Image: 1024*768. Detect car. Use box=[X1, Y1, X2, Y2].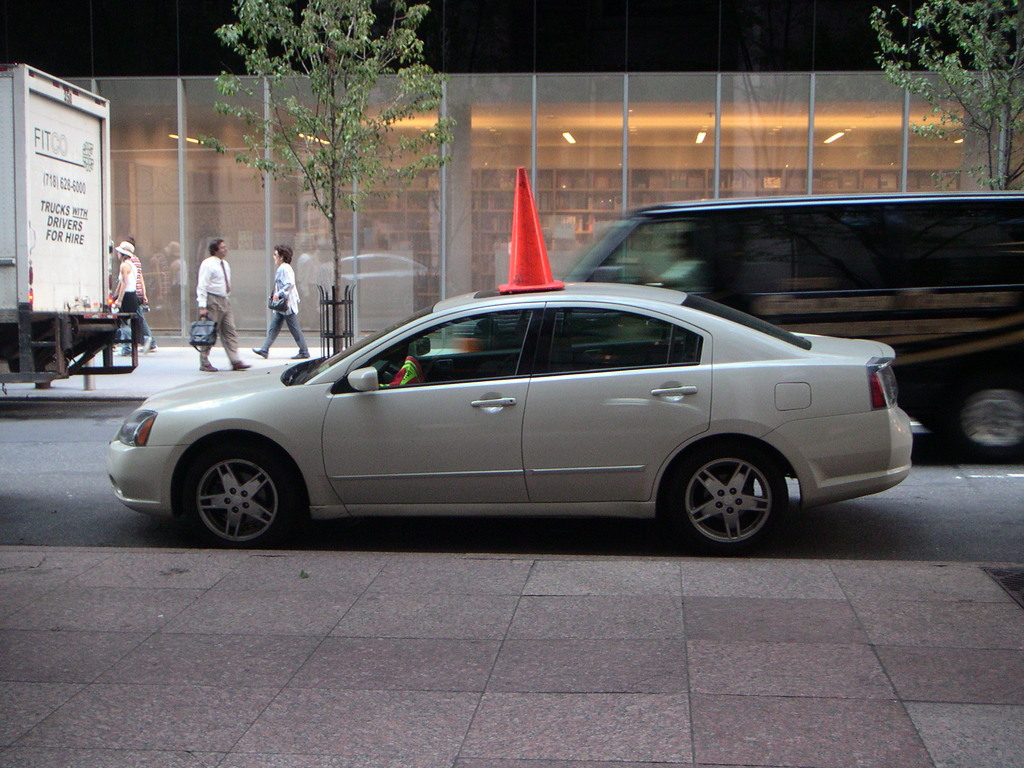
box=[444, 191, 1023, 466].
